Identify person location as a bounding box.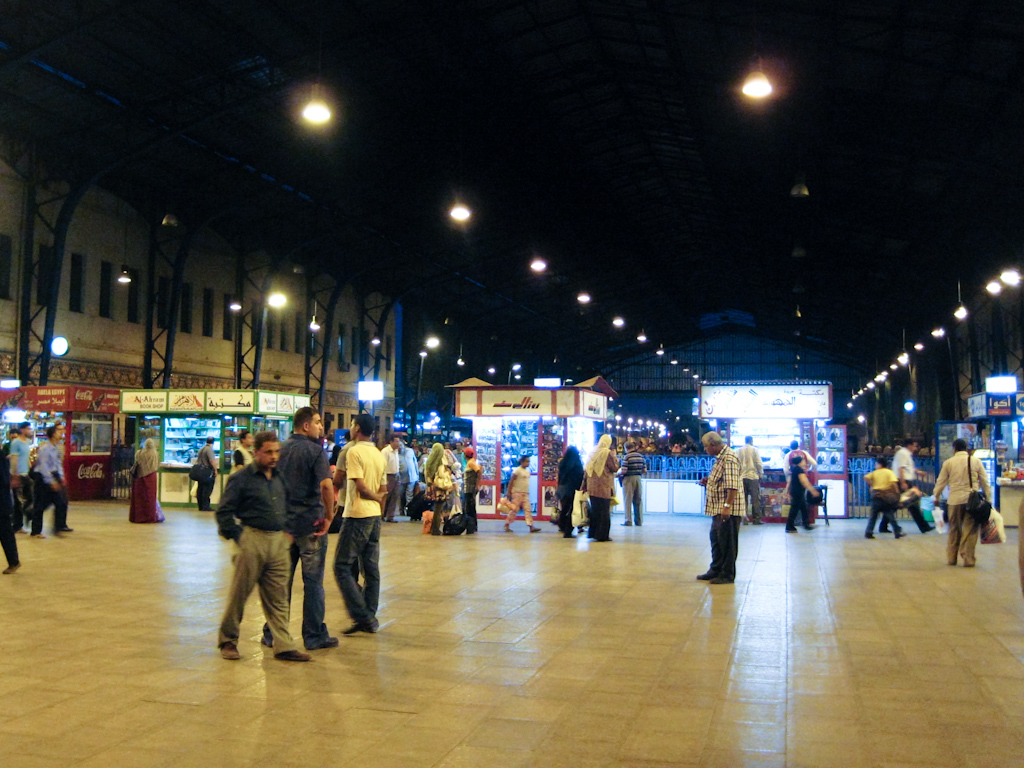
695/430/746/583.
